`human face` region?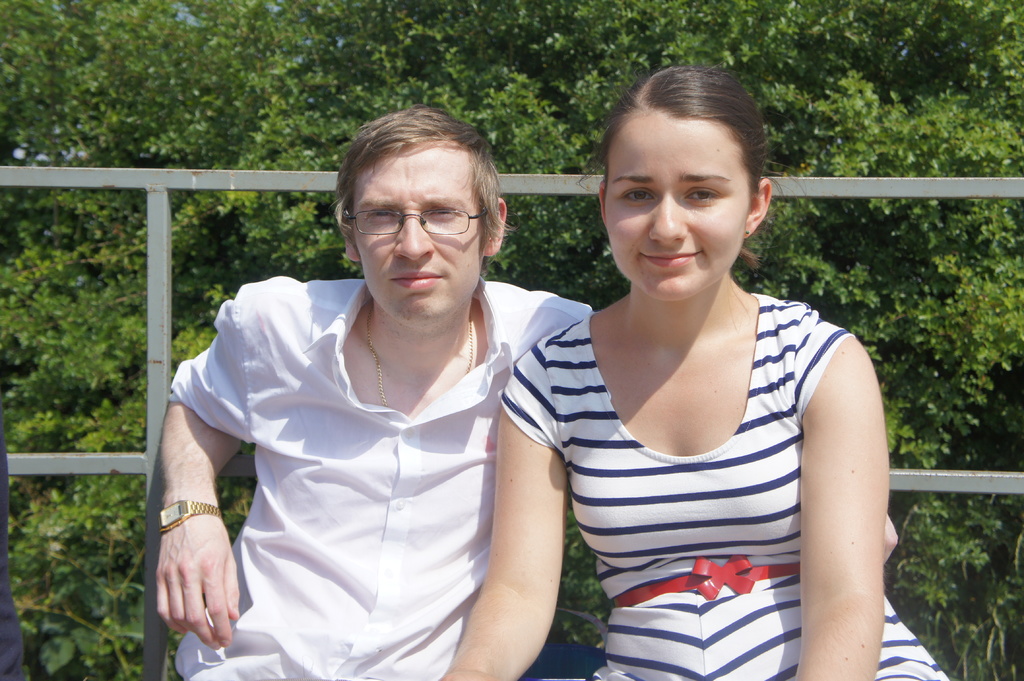
left=360, top=153, right=480, bottom=326
